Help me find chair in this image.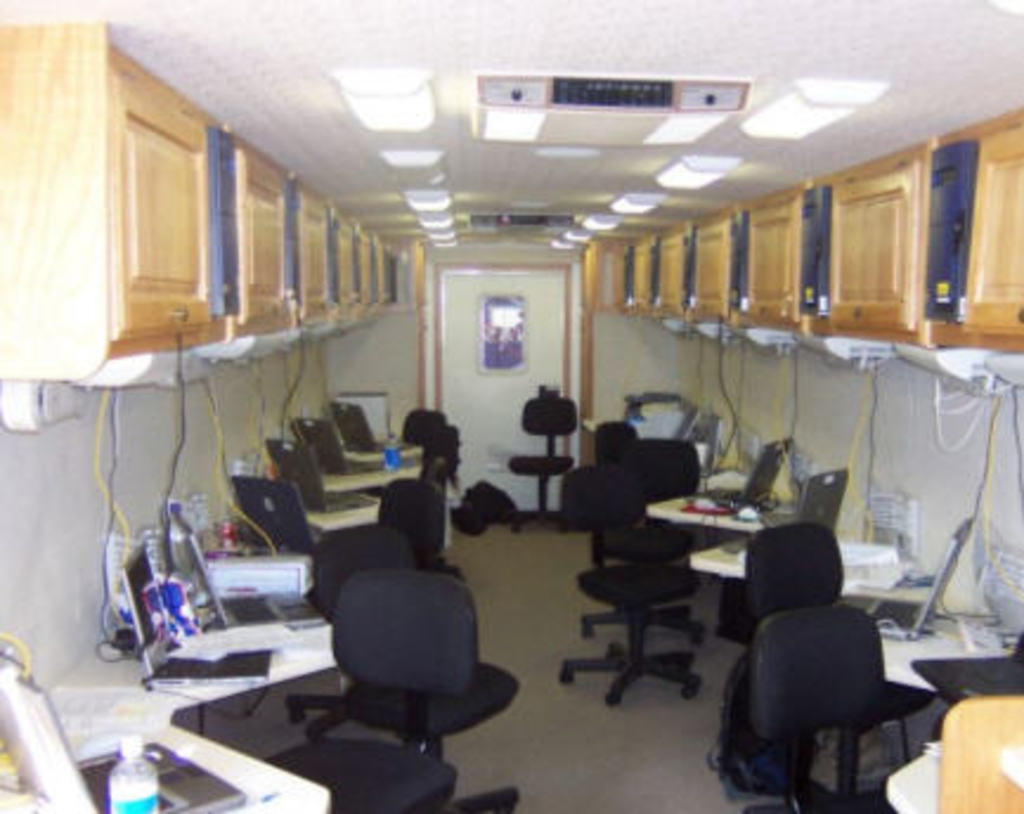
Found it: 575,431,705,648.
